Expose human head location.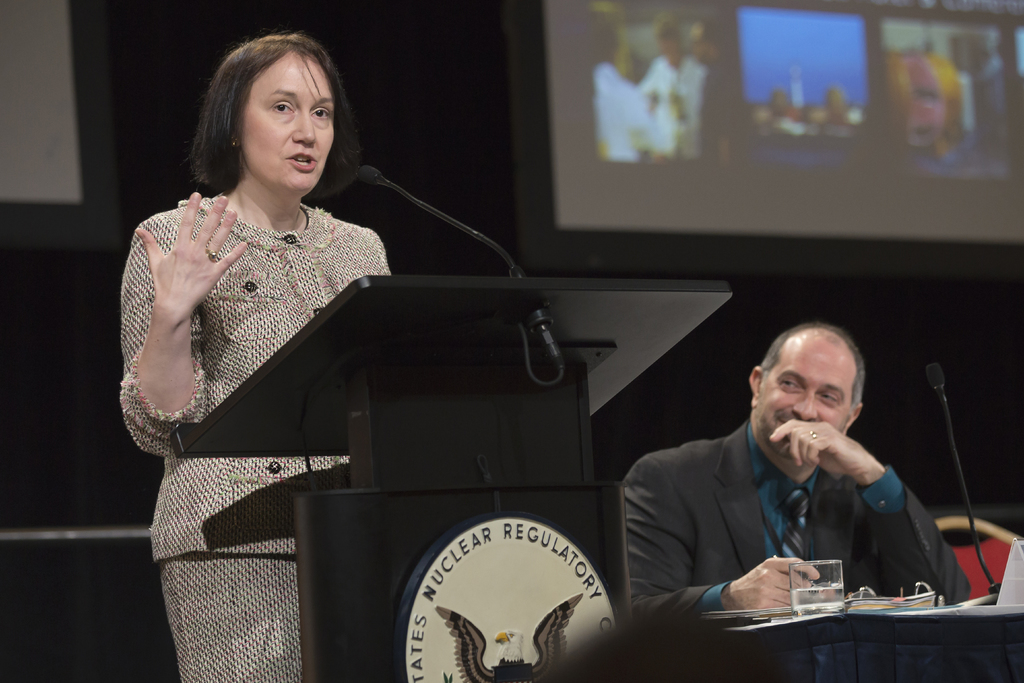
Exposed at detection(657, 17, 680, 59).
